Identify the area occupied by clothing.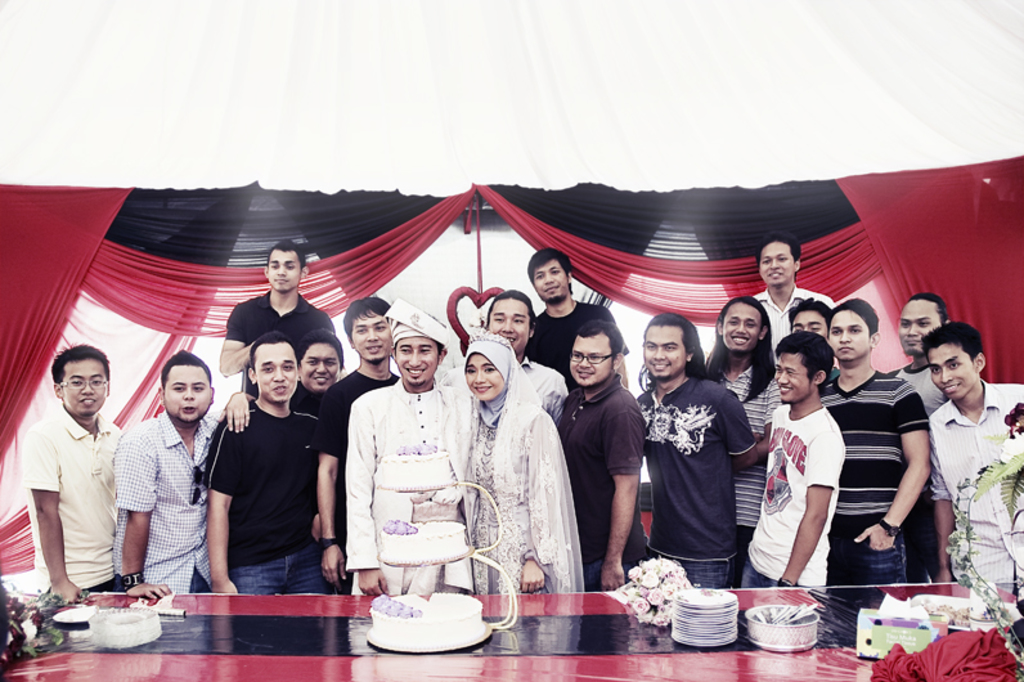
Area: l=521, t=302, r=629, b=383.
